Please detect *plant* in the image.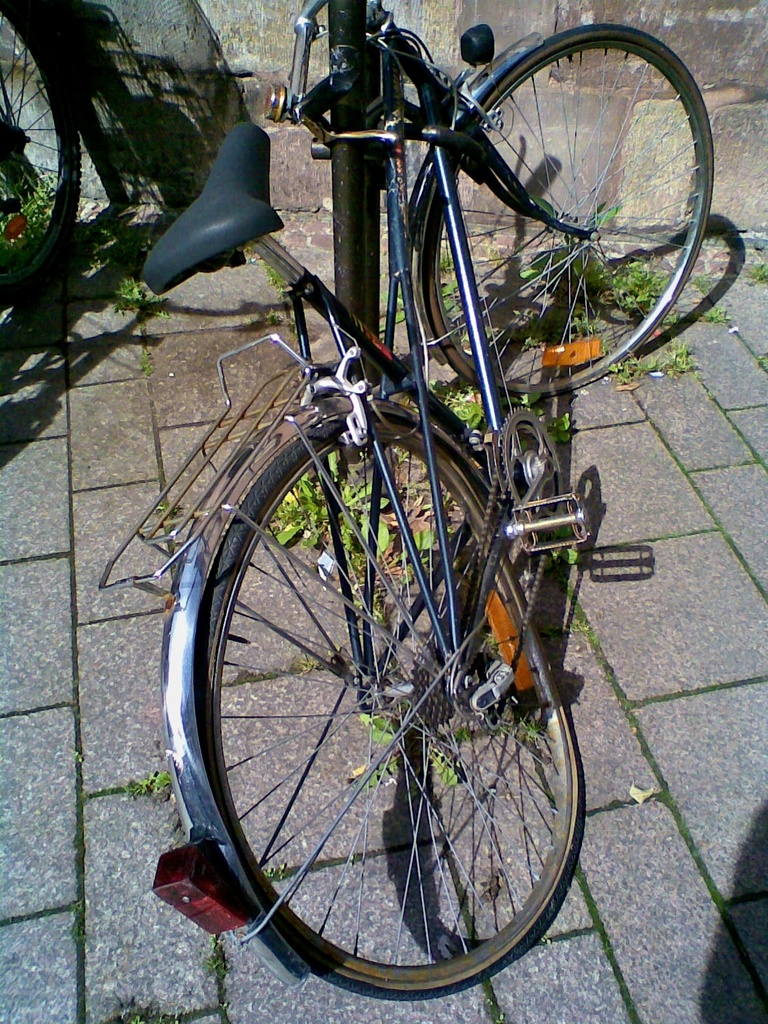
l=105, t=265, r=152, b=314.
